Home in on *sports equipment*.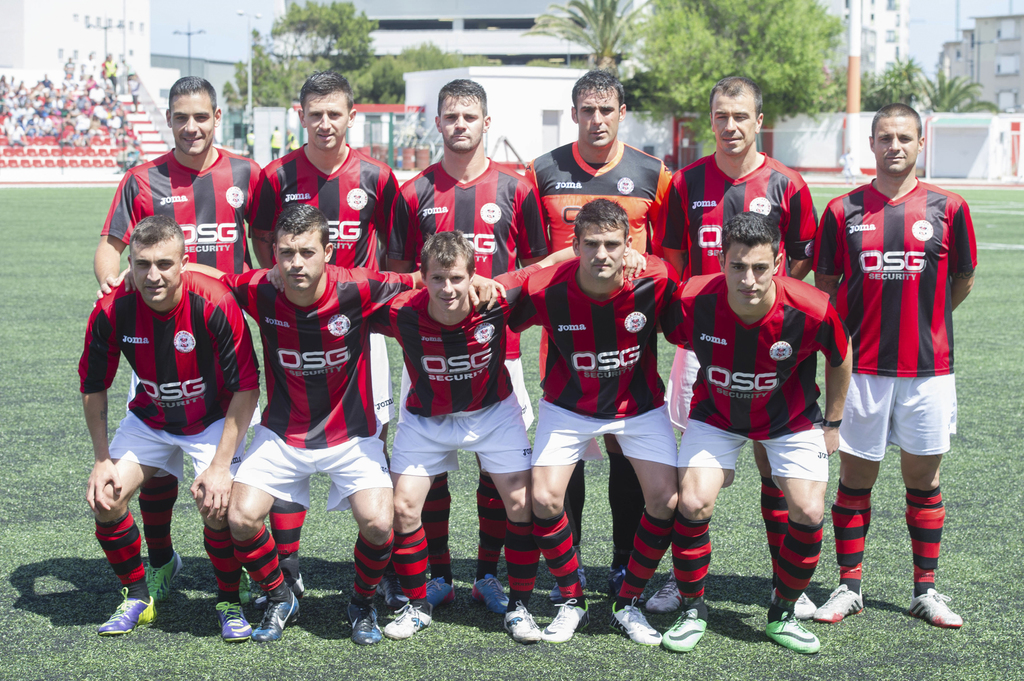
Homed in at region(93, 583, 158, 636).
